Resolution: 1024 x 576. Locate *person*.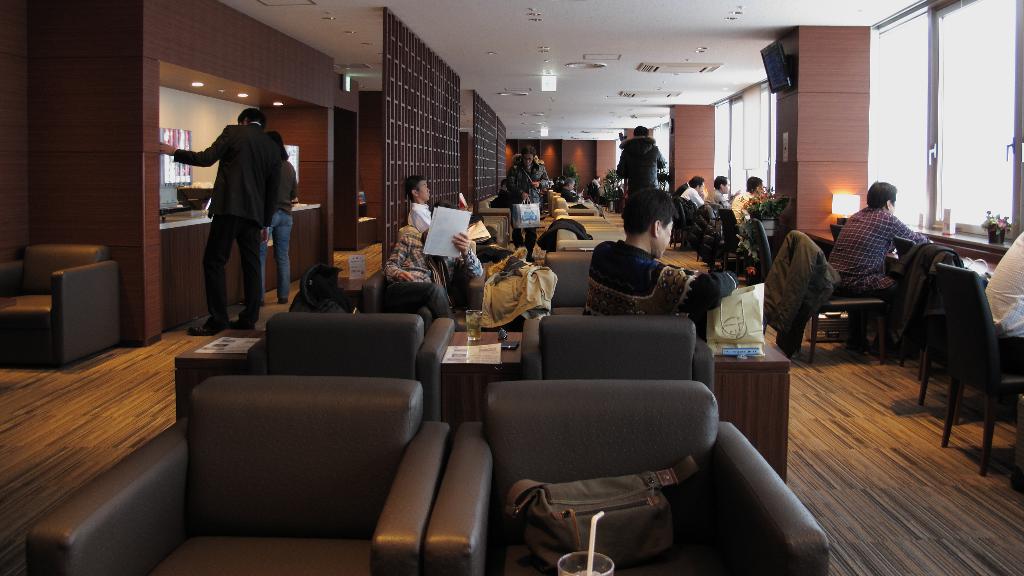
crop(556, 163, 582, 212).
